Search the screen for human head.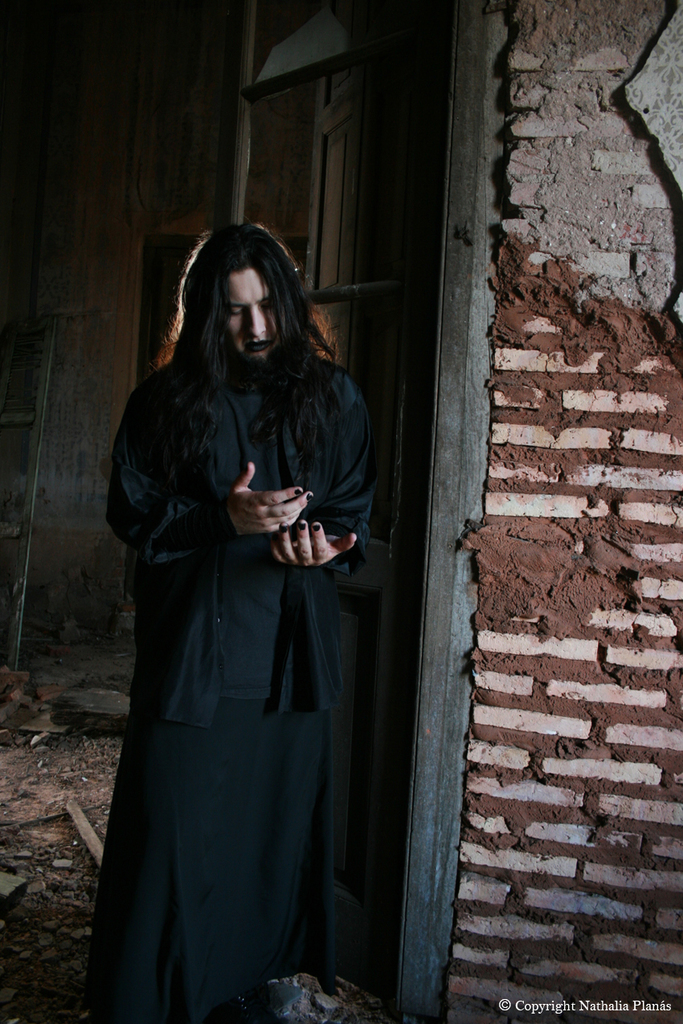
Found at x1=172 y1=223 x2=311 y2=375.
